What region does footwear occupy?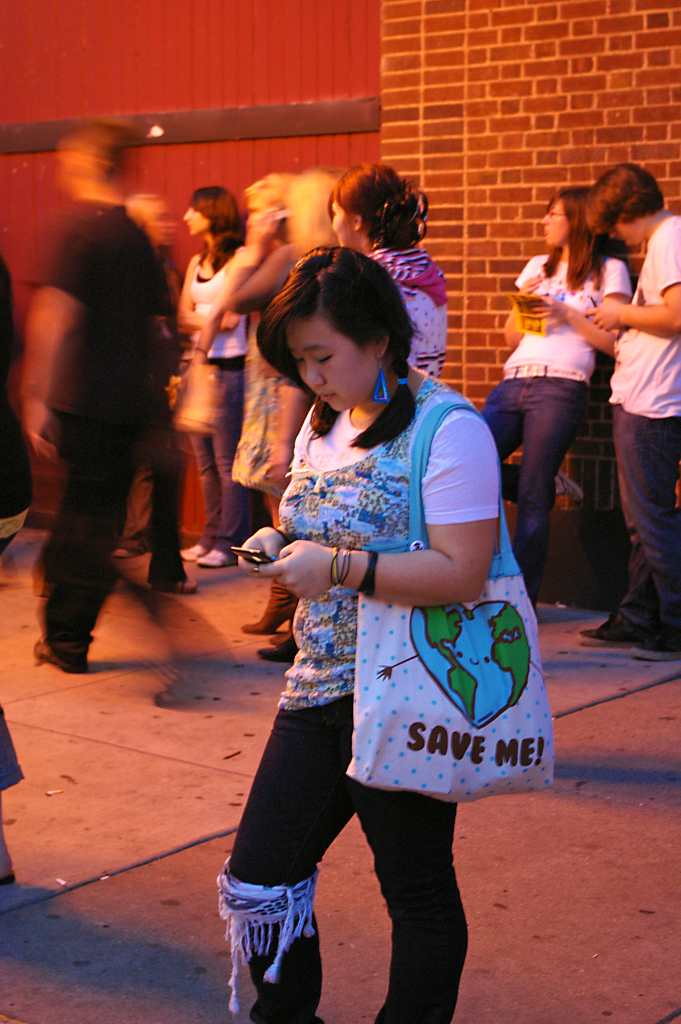
<bbox>256, 640, 299, 666</bbox>.
